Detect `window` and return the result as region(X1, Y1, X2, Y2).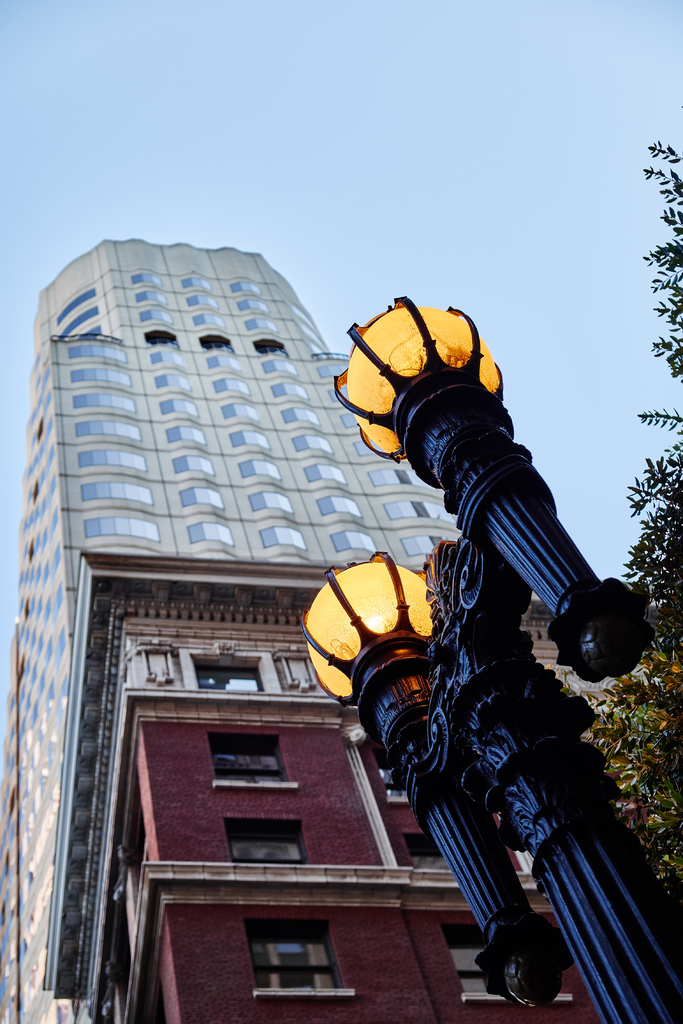
region(240, 915, 355, 999).
